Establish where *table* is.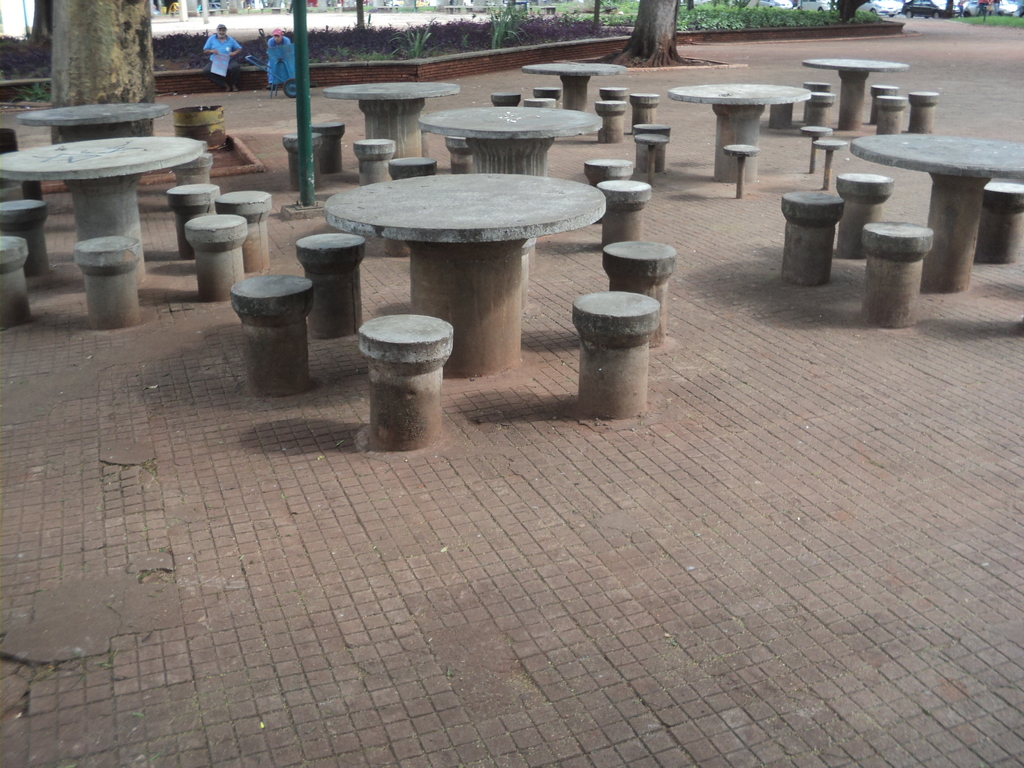
Established at [x1=15, y1=101, x2=170, y2=133].
